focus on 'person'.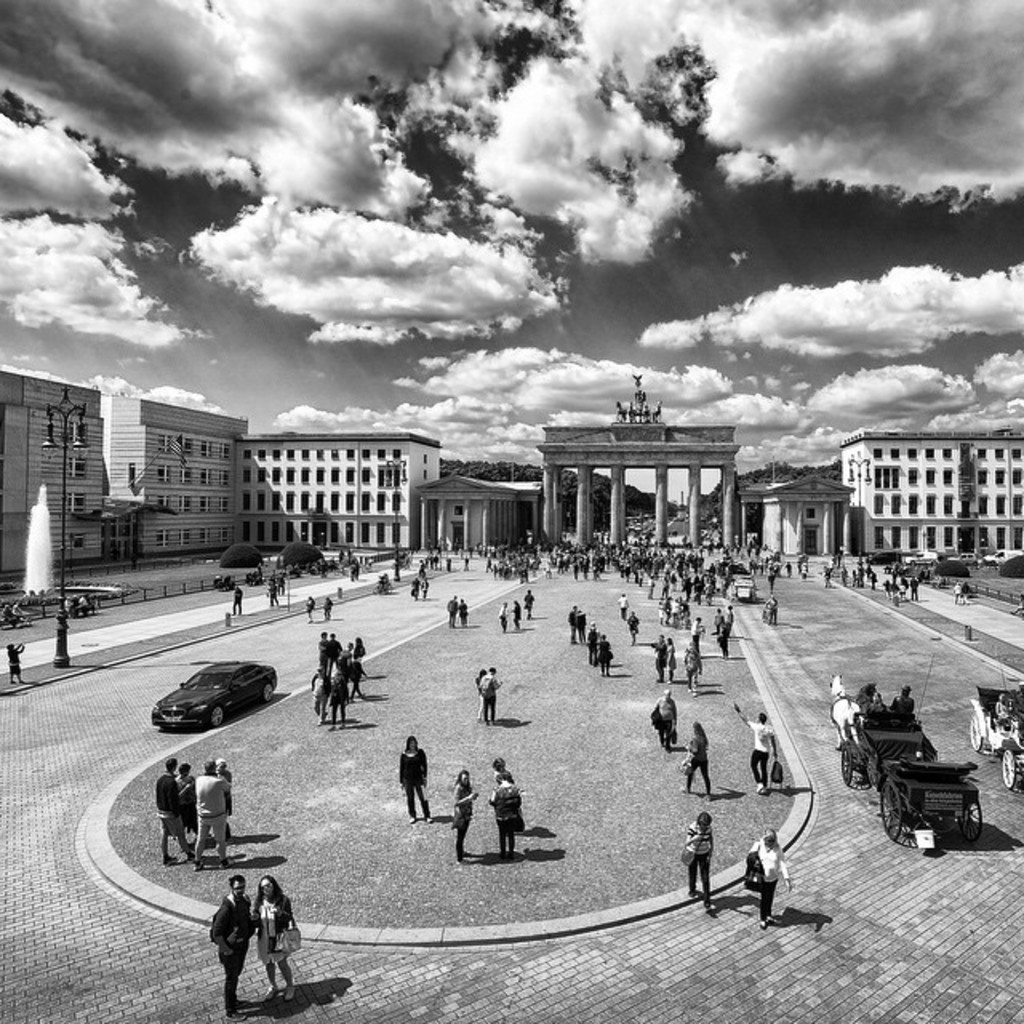
Focused at locate(912, 576, 922, 602).
